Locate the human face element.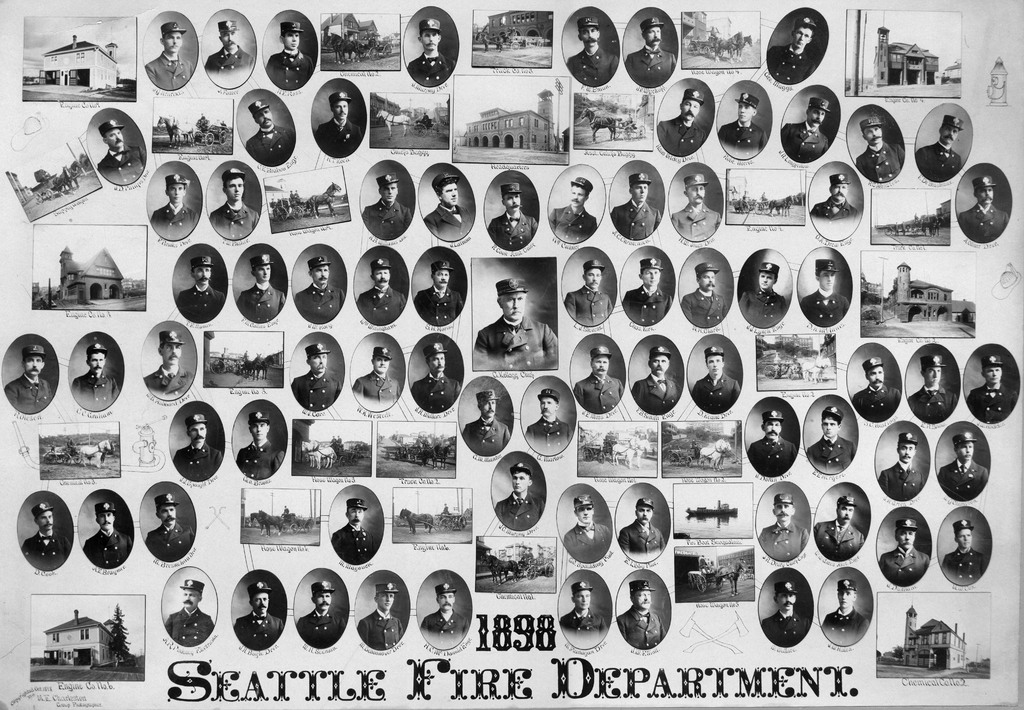
Element bbox: x1=580, y1=24, x2=598, y2=45.
